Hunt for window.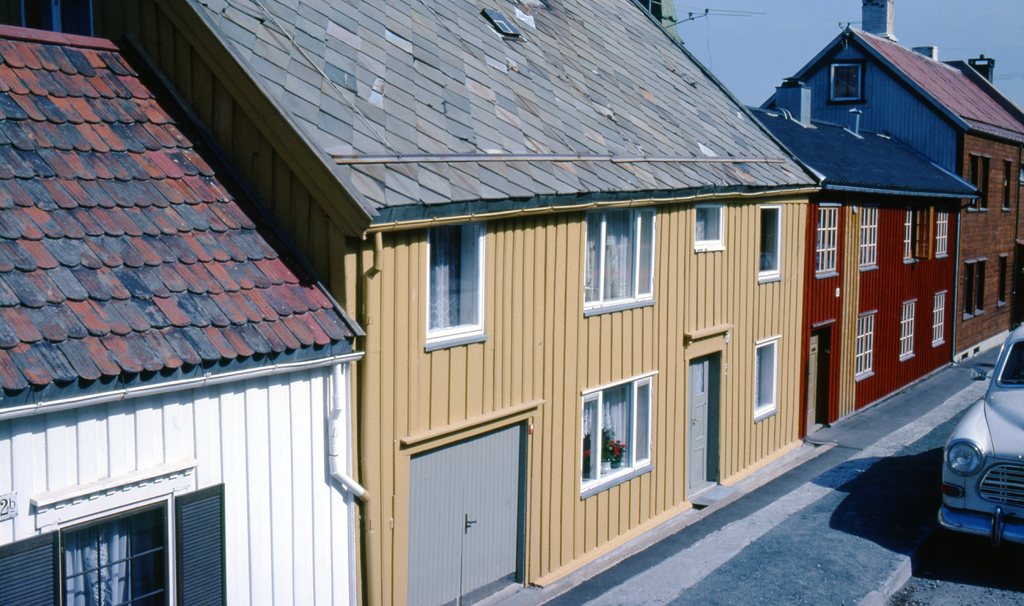
Hunted down at (left=998, top=254, right=1011, bottom=310).
